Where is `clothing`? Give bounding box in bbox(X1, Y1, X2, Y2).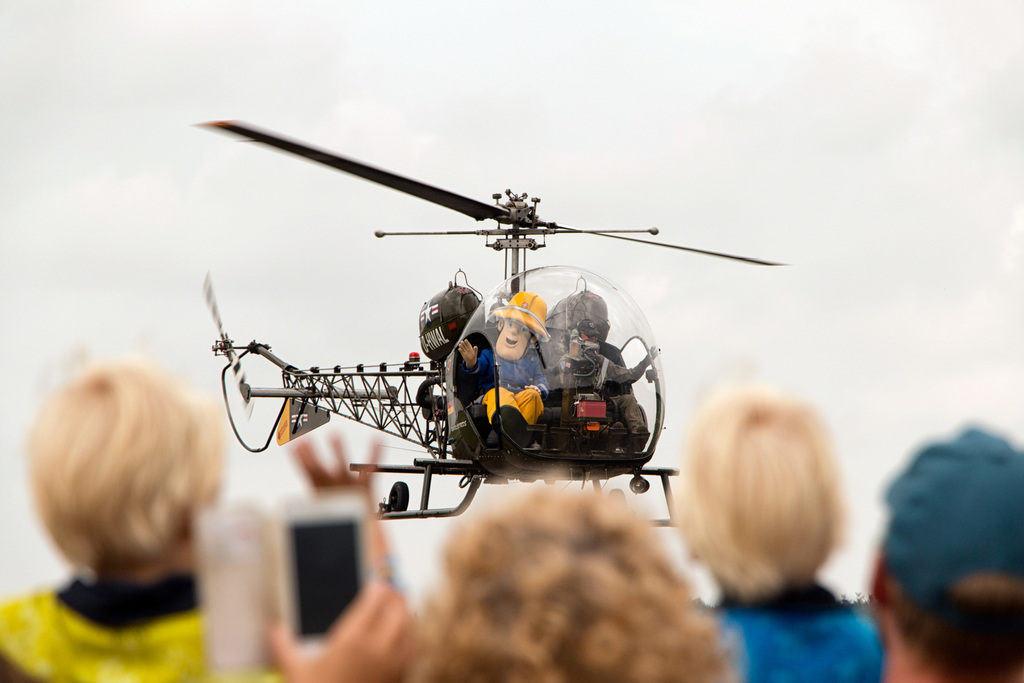
bbox(461, 344, 554, 399).
